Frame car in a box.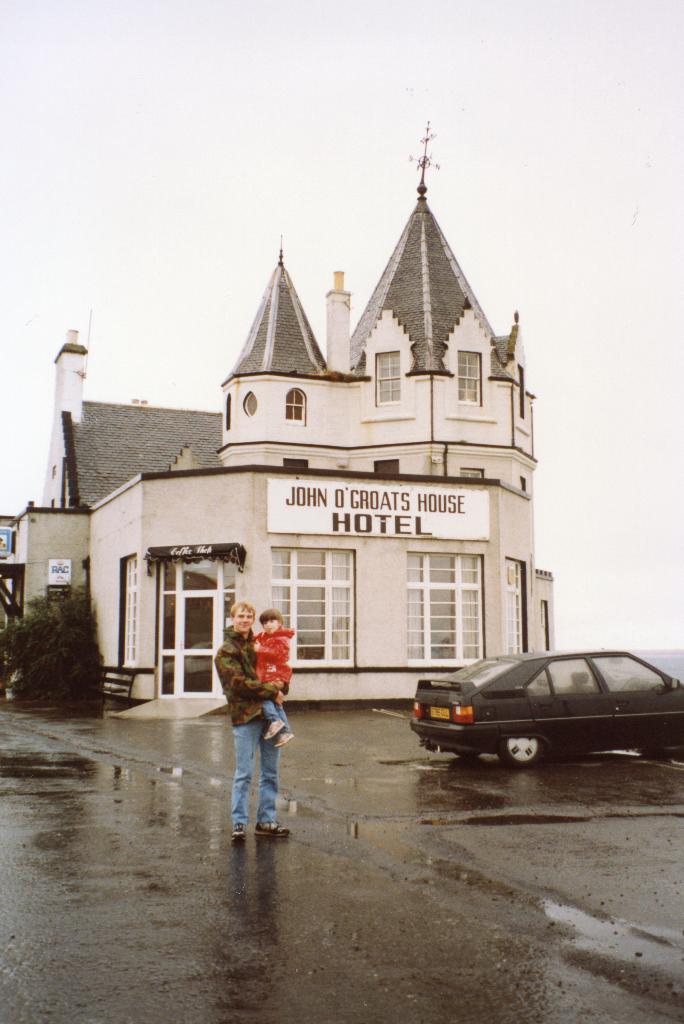
select_region(410, 650, 683, 774).
